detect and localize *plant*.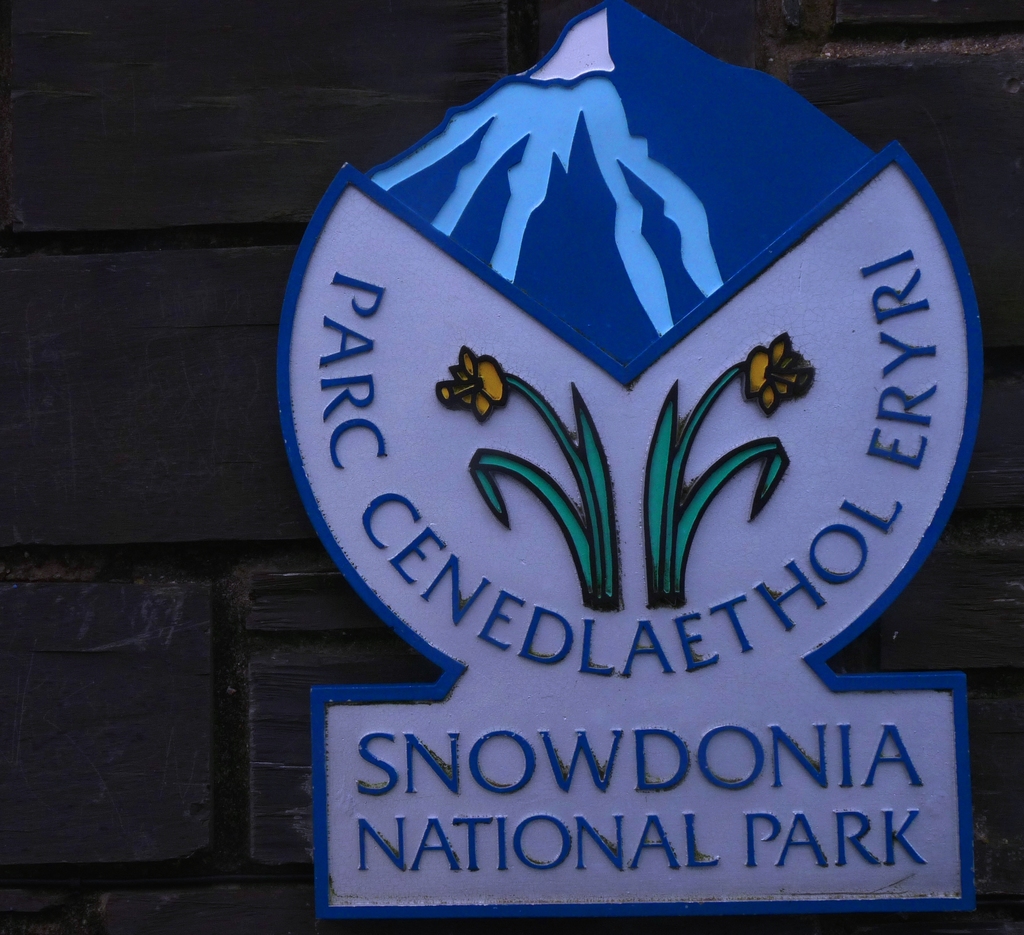
Localized at box(643, 333, 823, 610).
